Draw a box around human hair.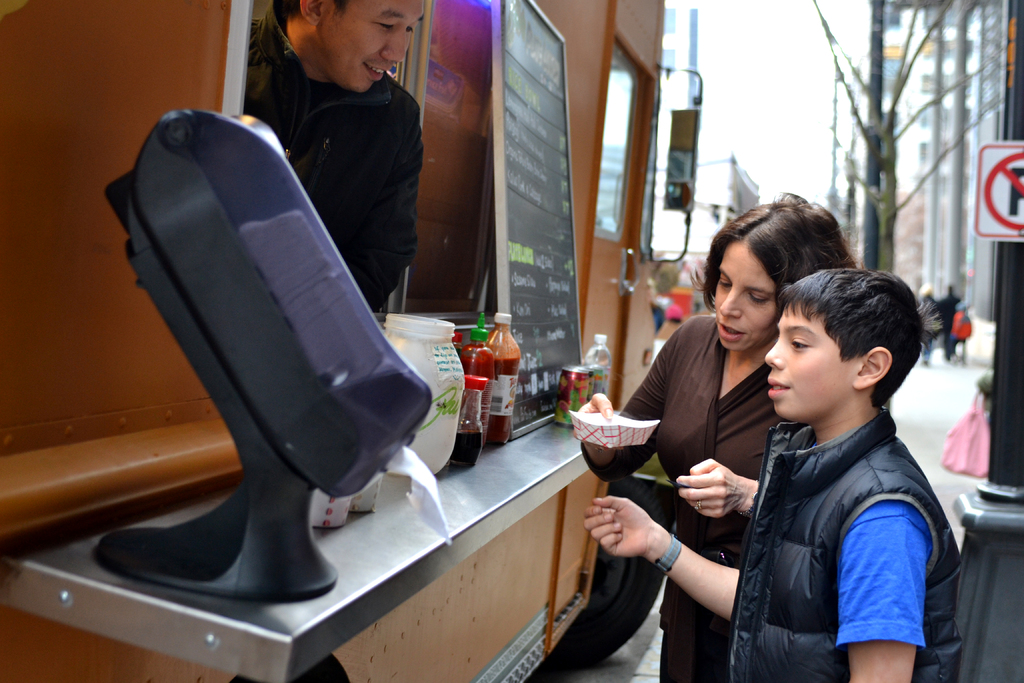
bbox=(689, 188, 858, 313).
